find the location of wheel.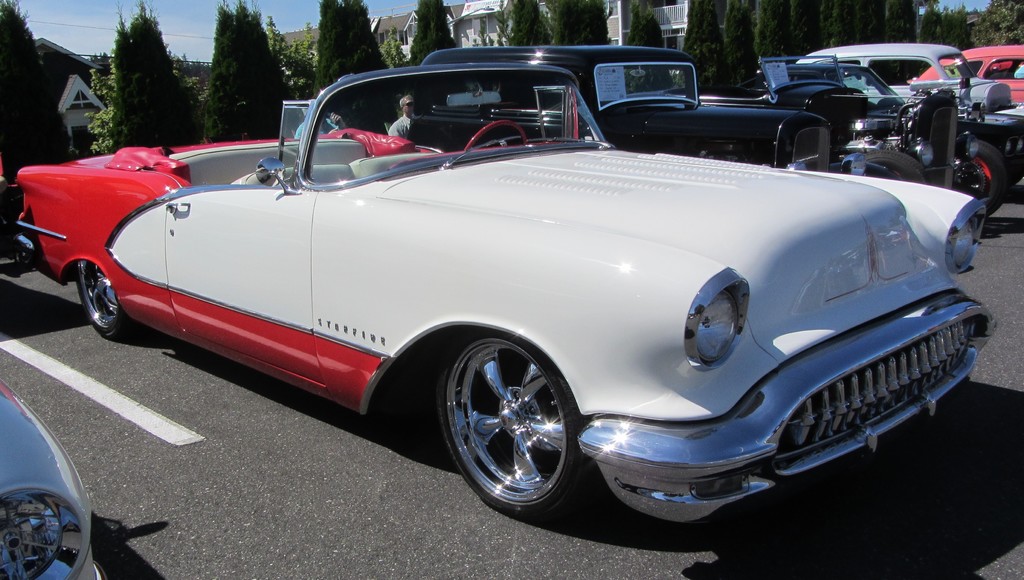
Location: bbox=(76, 260, 128, 342).
